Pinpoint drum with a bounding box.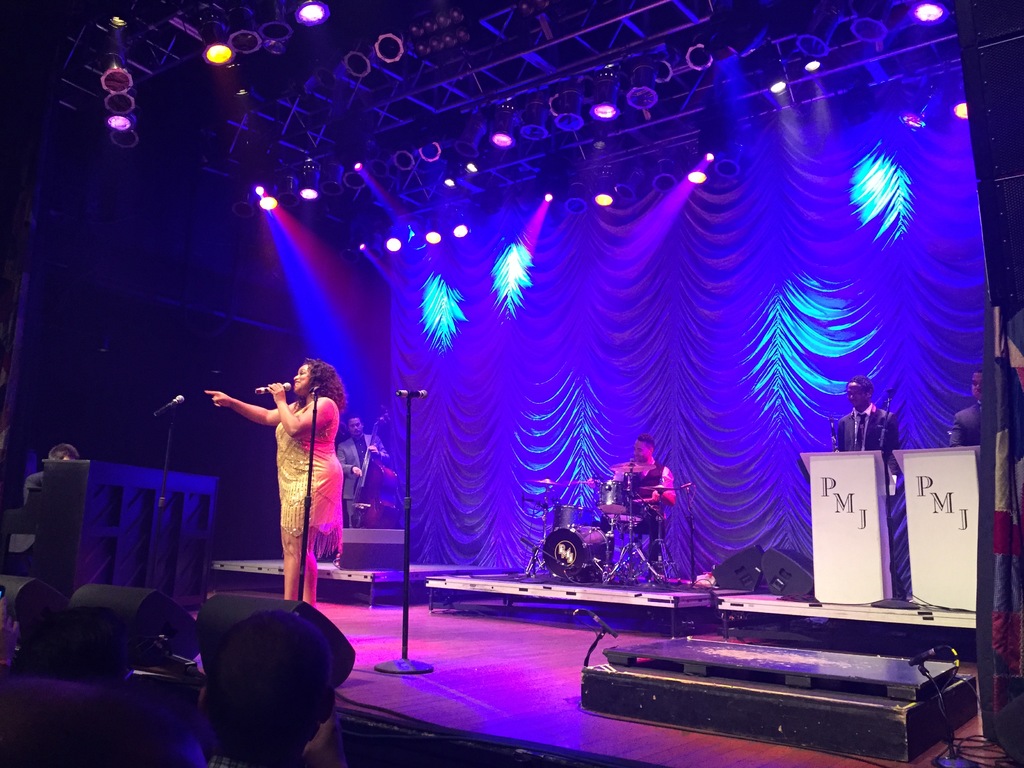
552/504/582/529.
